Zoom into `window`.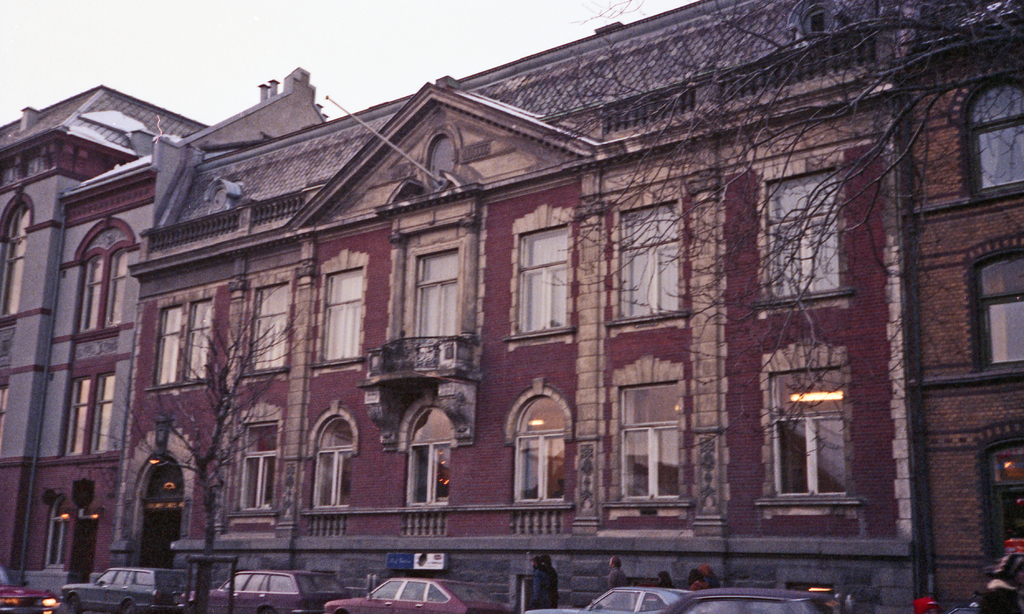
Zoom target: (977, 249, 1023, 369).
